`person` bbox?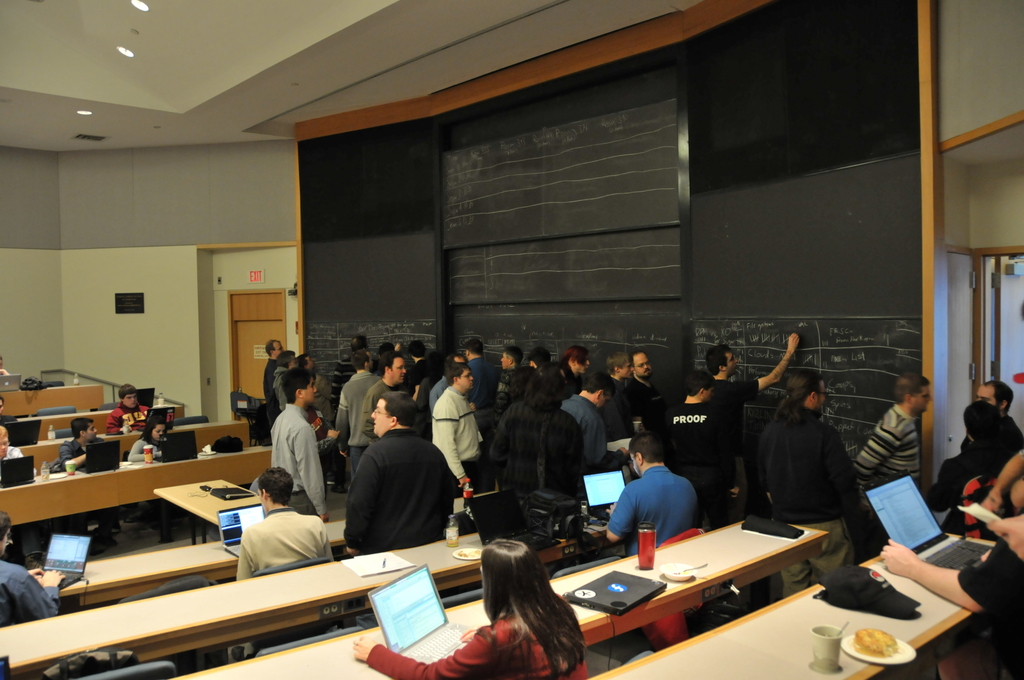
(left=850, top=374, right=935, bottom=544)
